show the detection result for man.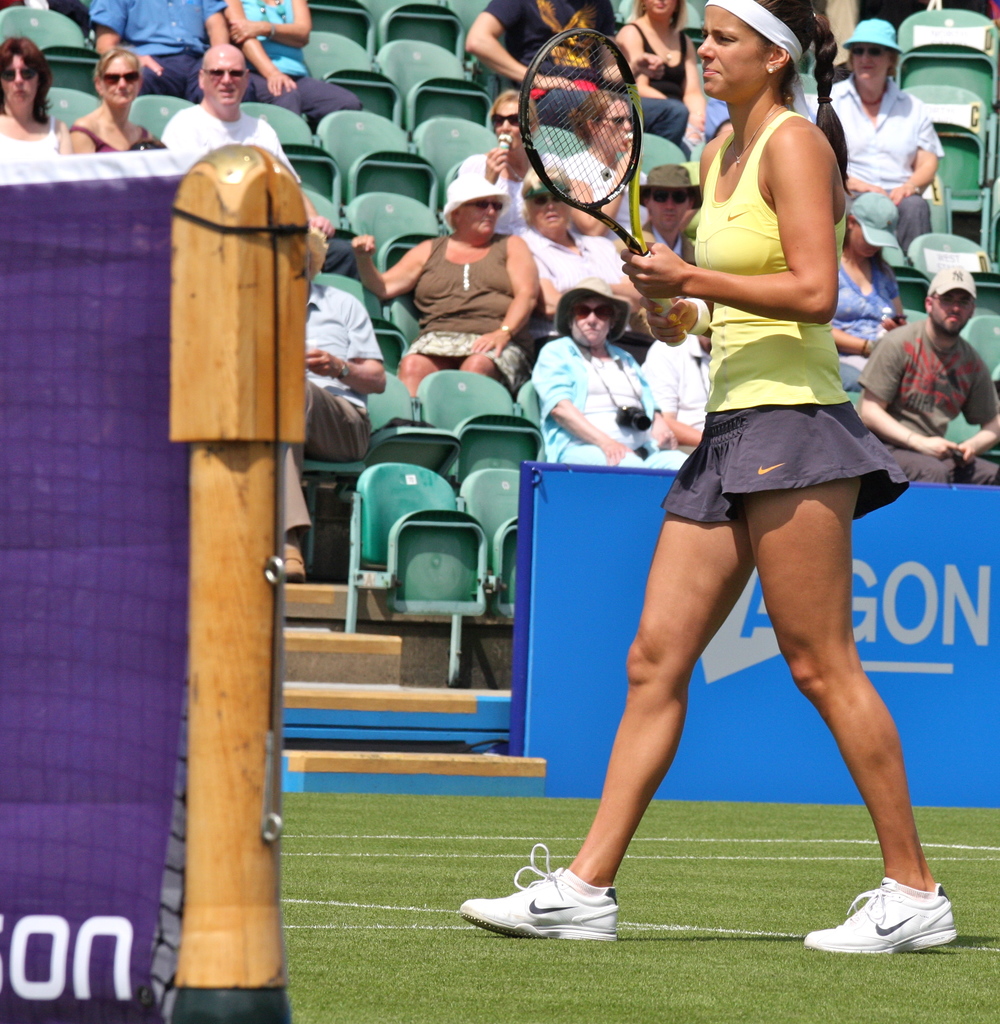
bbox=(154, 42, 355, 279).
